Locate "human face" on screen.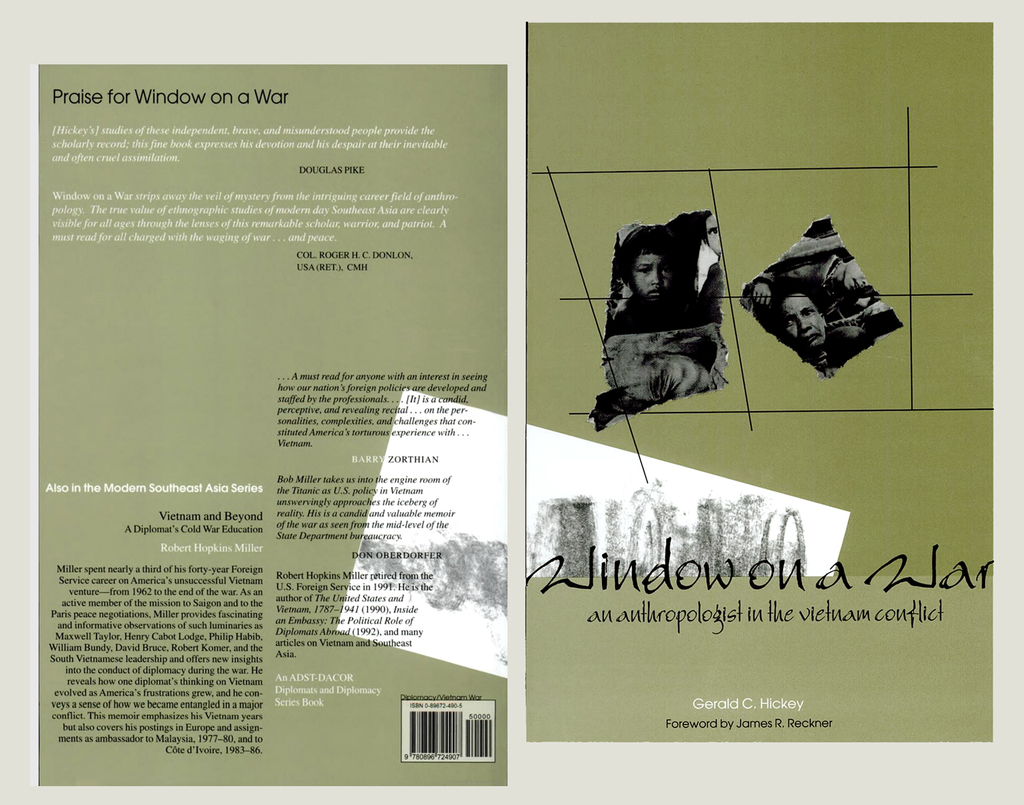
On screen at x1=635 y1=252 x2=671 y2=297.
